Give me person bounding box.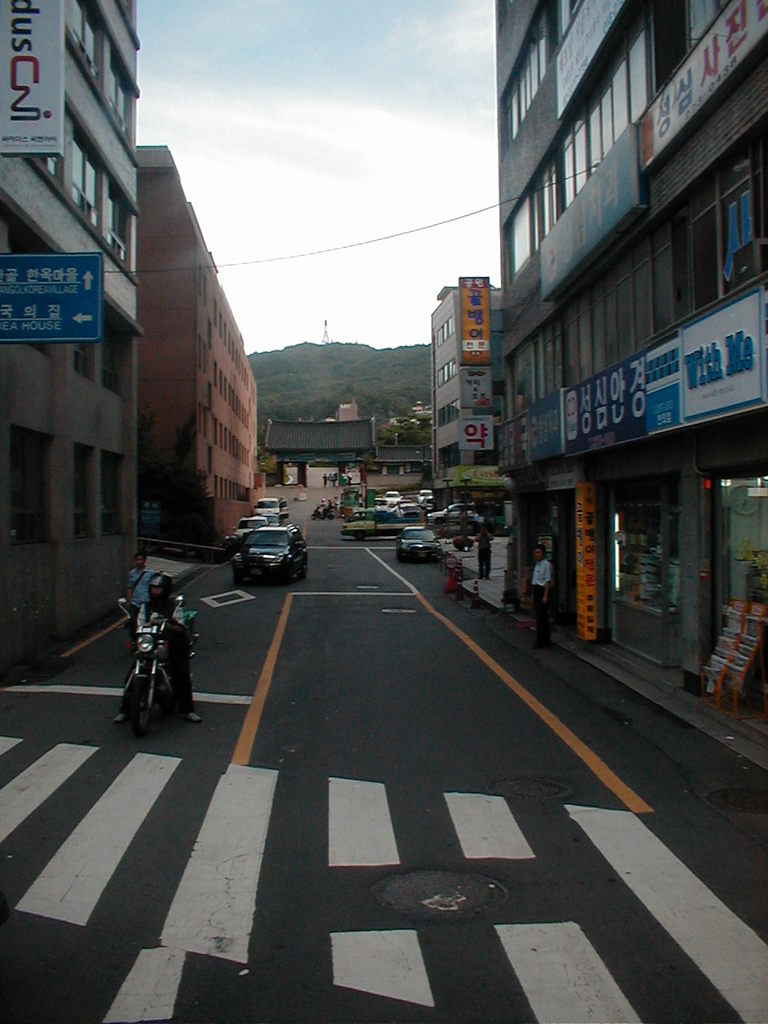
box(530, 543, 554, 645).
